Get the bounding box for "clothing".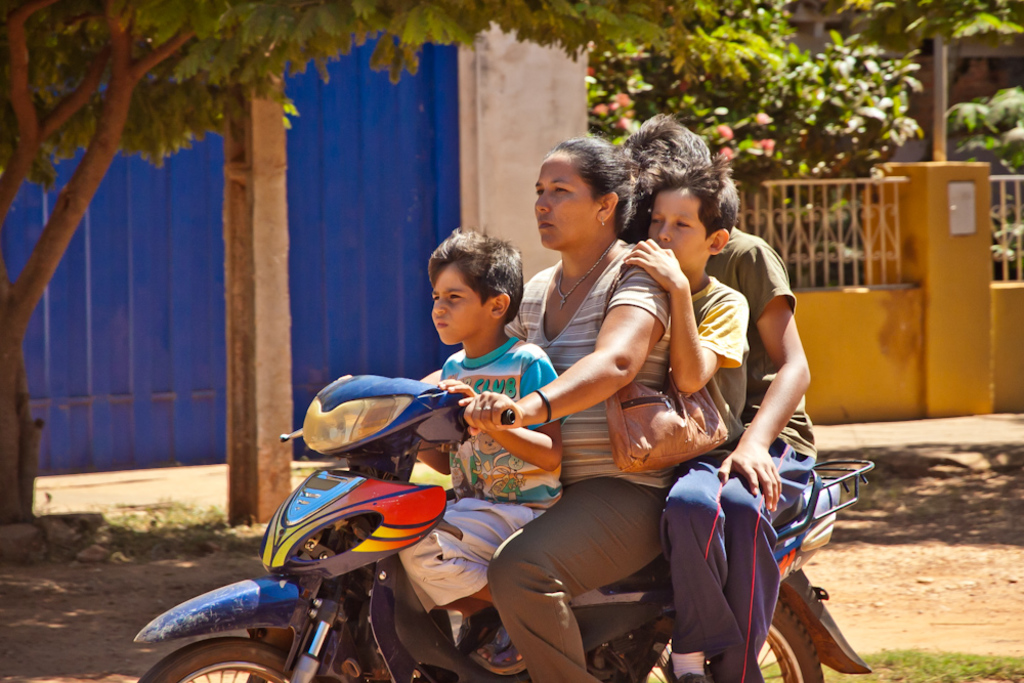
bbox=(397, 340, 551, 618).
